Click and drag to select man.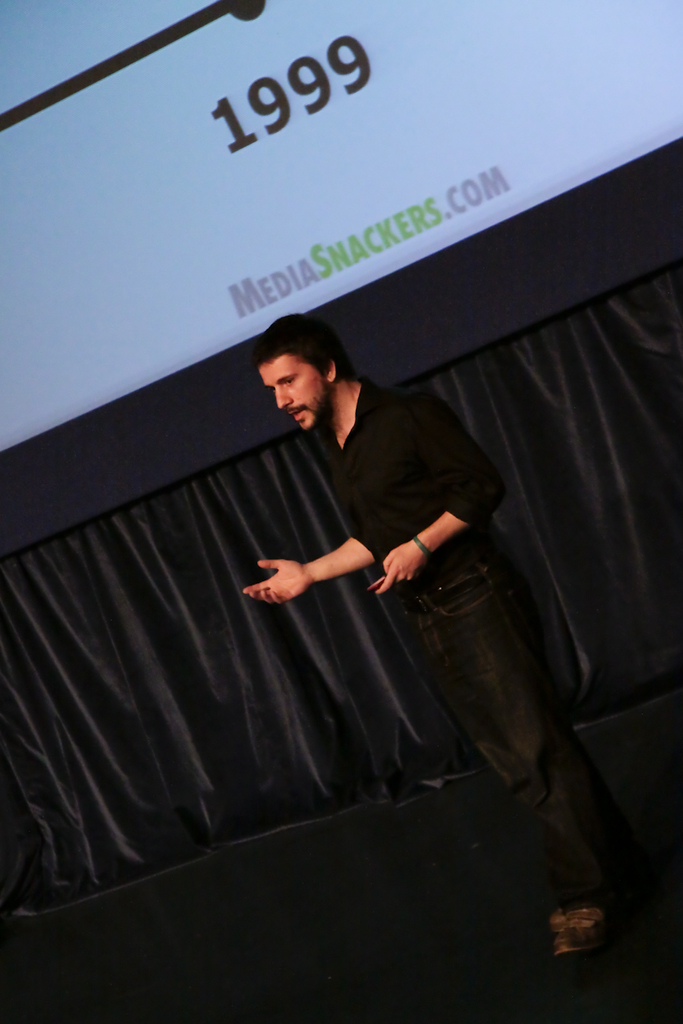
Selection: locate(220, 337, 504, 700).
